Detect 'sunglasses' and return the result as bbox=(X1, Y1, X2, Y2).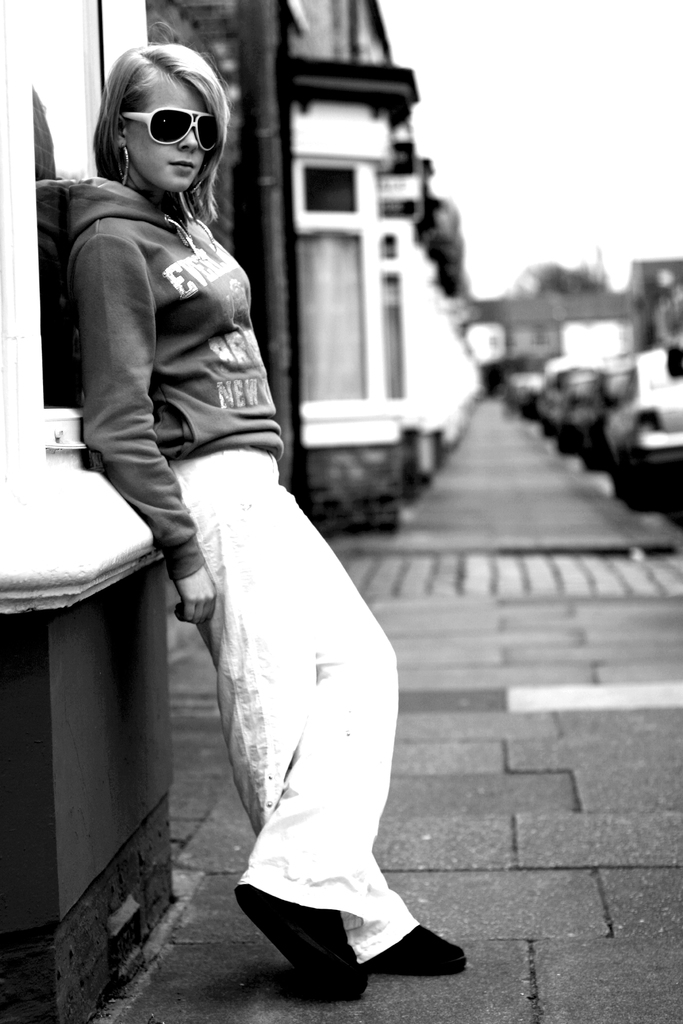
bbox=(127, 109, 220, 156).
